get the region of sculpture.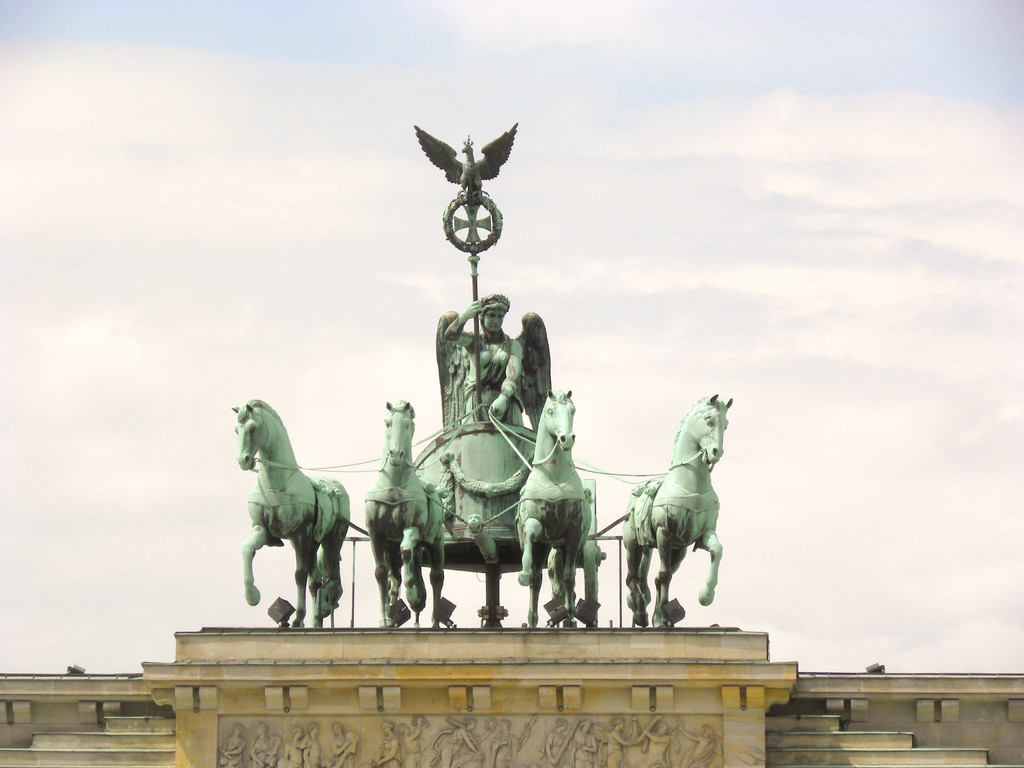
(x1=630, y1=392, x2=732, y2=627).
